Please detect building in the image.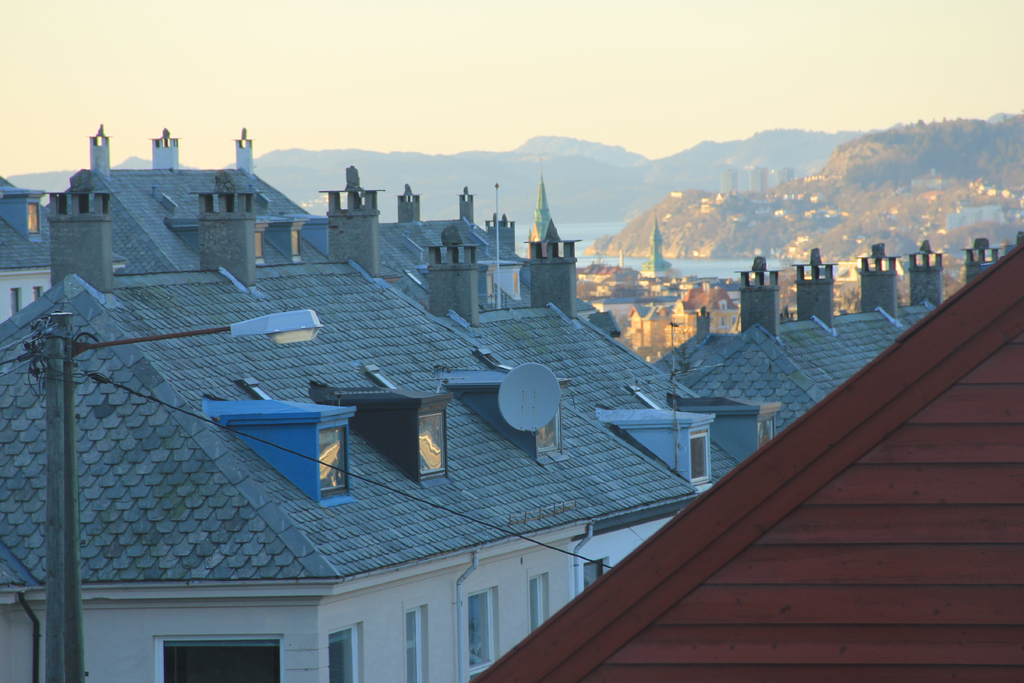
l=946, t=201, r=1002, b=231.
